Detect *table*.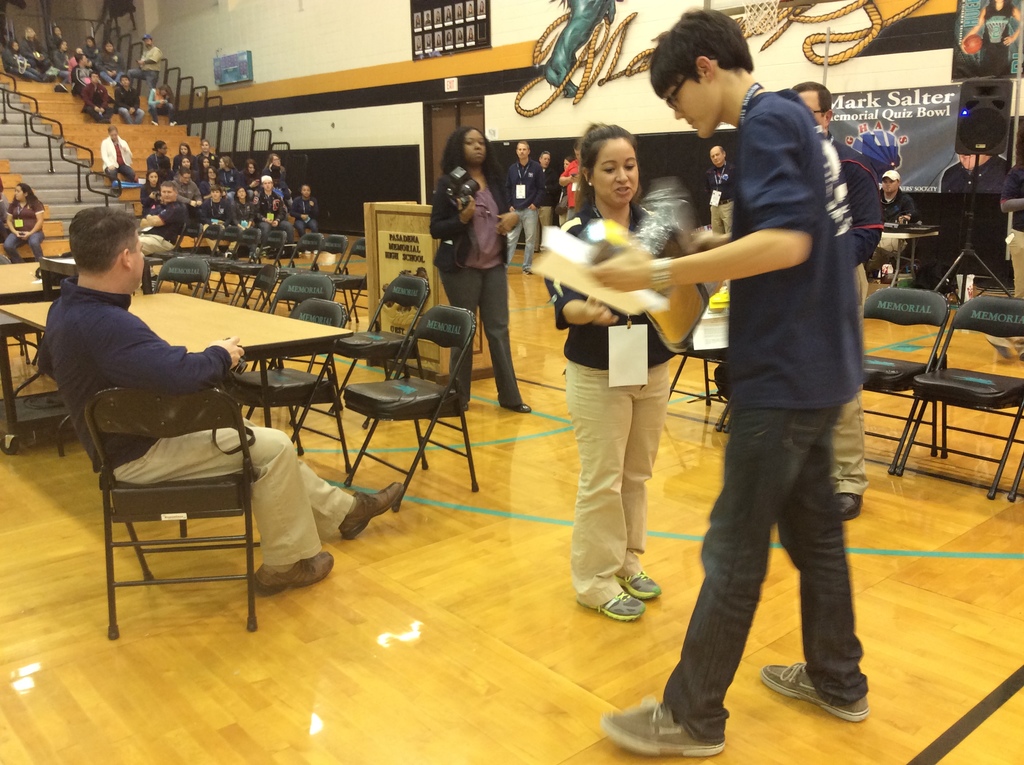
Detected at (x1=0, y1=256, x2=54, y2=296).
